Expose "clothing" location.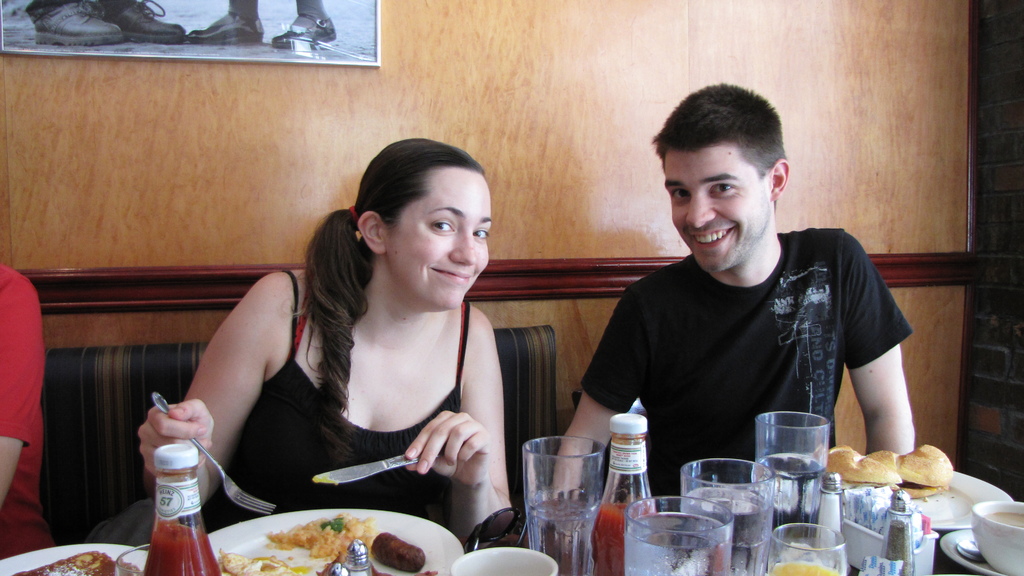
Exposed at x1=0 y1=261 x2=64 y2=563.
